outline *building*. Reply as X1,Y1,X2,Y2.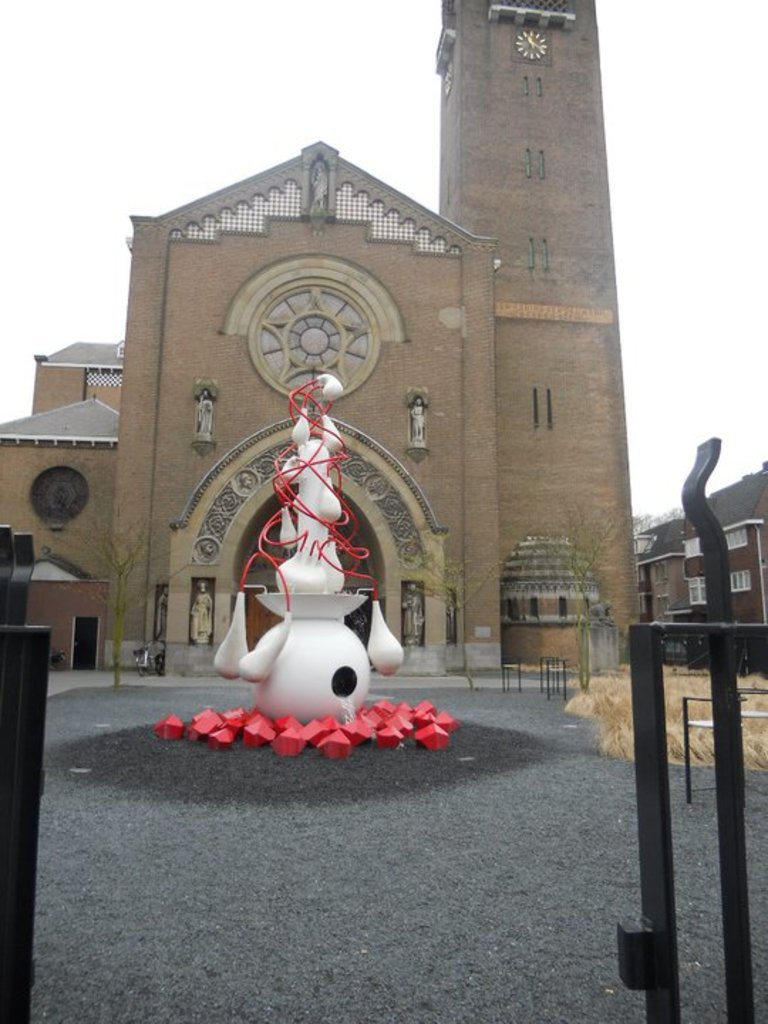
678,461,767,663.
